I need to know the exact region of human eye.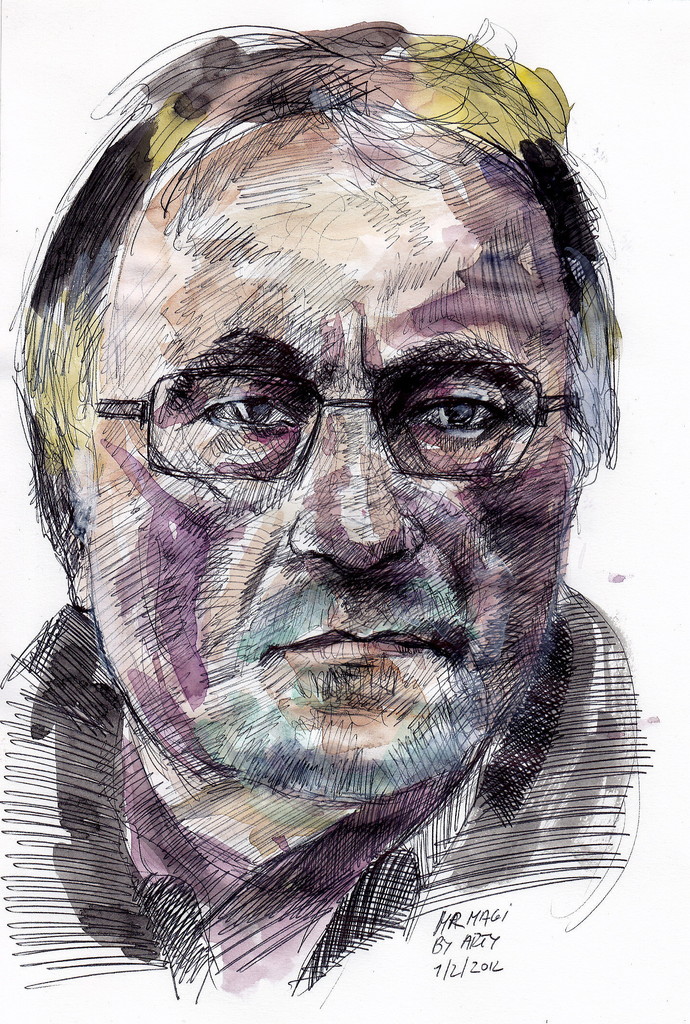
Region: bbox=[403, 381, 518, 436].
